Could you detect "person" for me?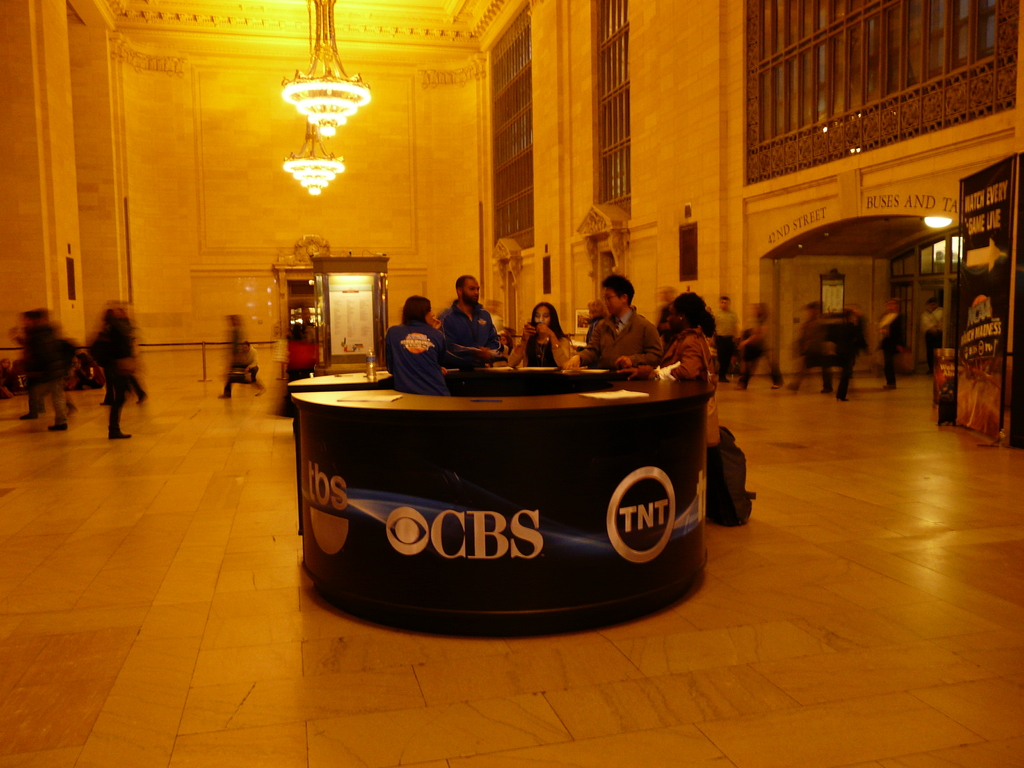
Detection result: 563,275,664,371.
